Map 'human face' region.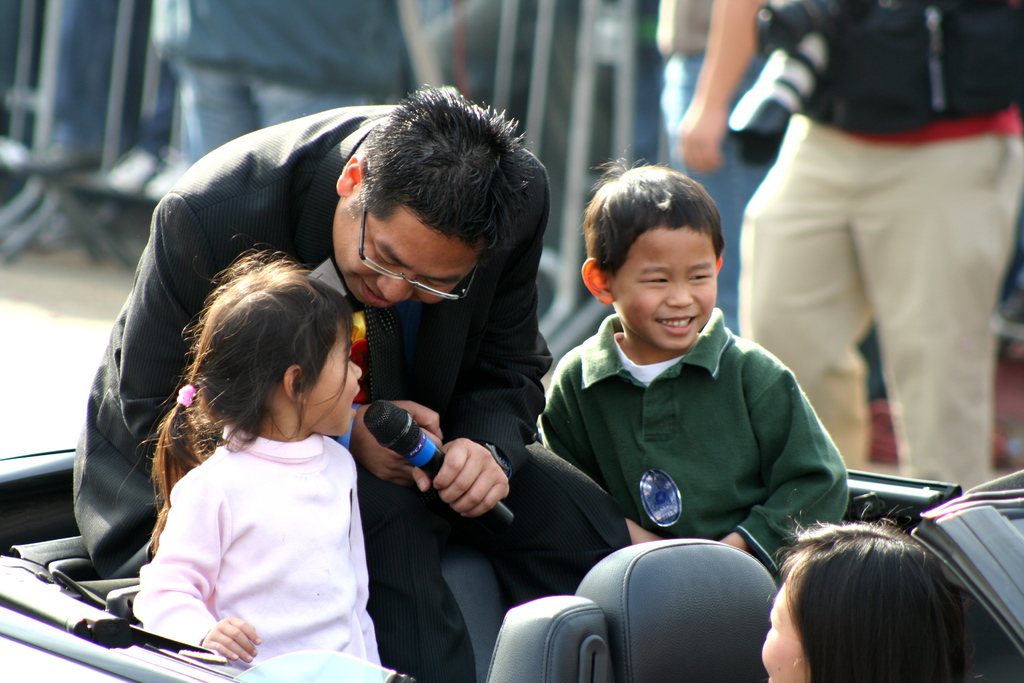
Mapped to select_region(342, 194, 479, 304).
